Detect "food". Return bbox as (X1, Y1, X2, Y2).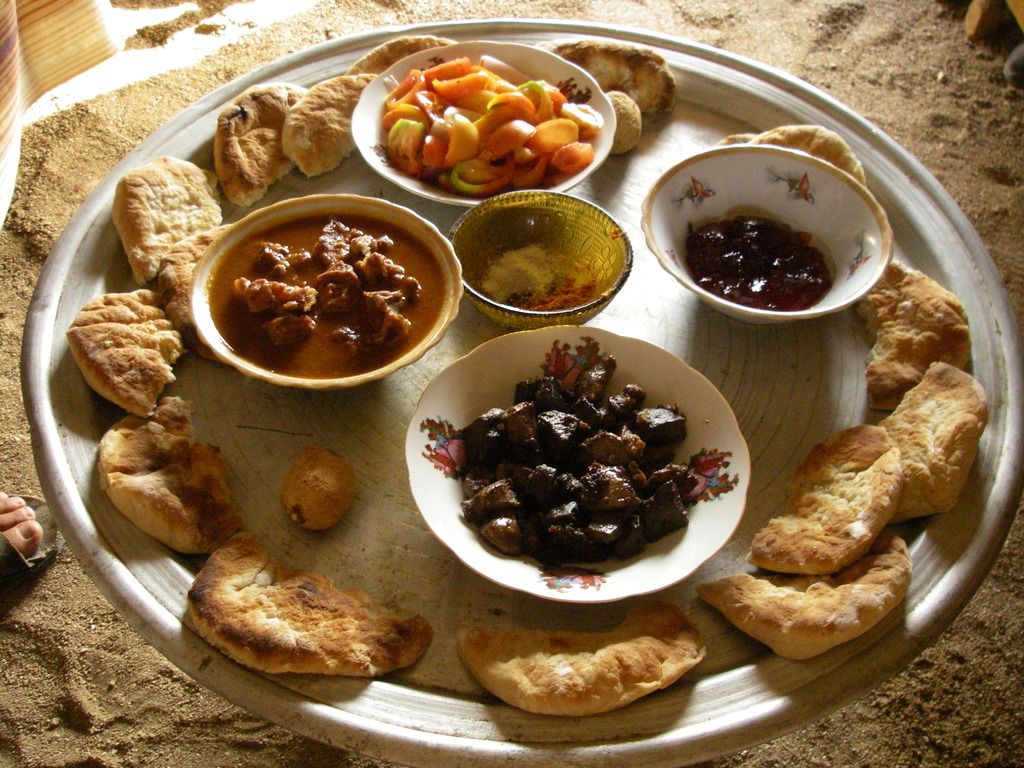
(607, 87, 643, 156).
